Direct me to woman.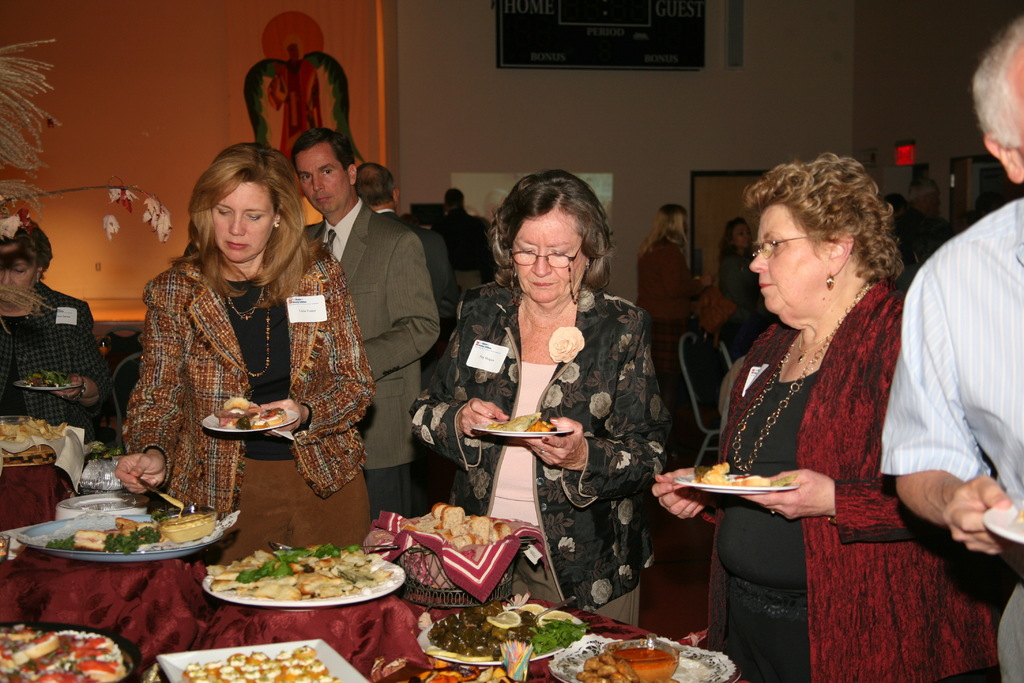
Direction: [left=634, top=204, right=714, bottom=362].
